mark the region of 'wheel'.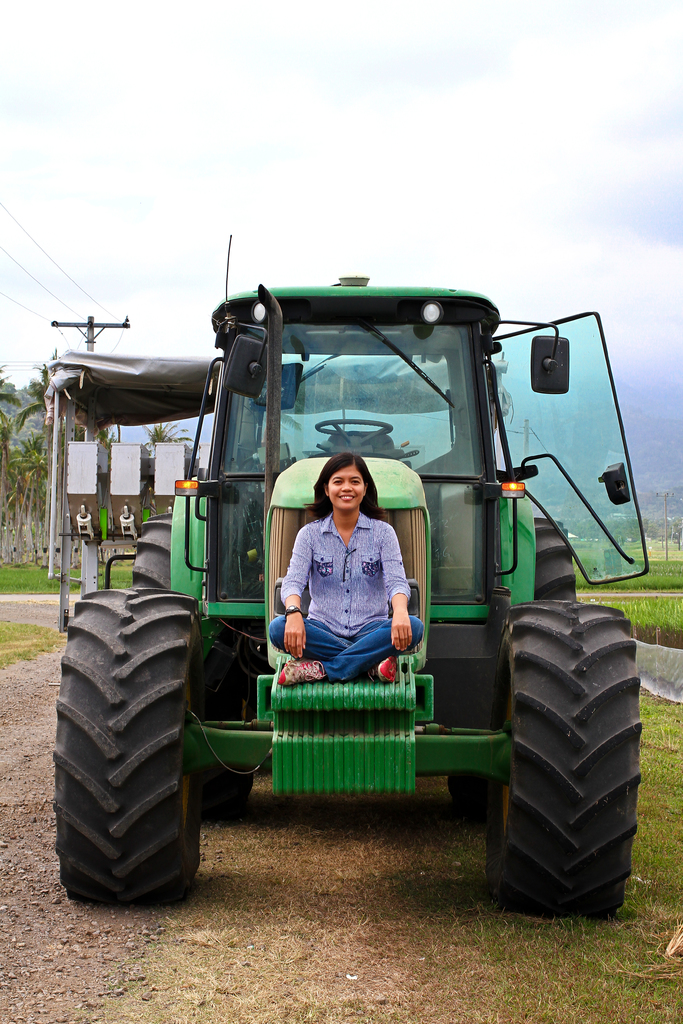
Region: box=[506, 588, 642, 927].
